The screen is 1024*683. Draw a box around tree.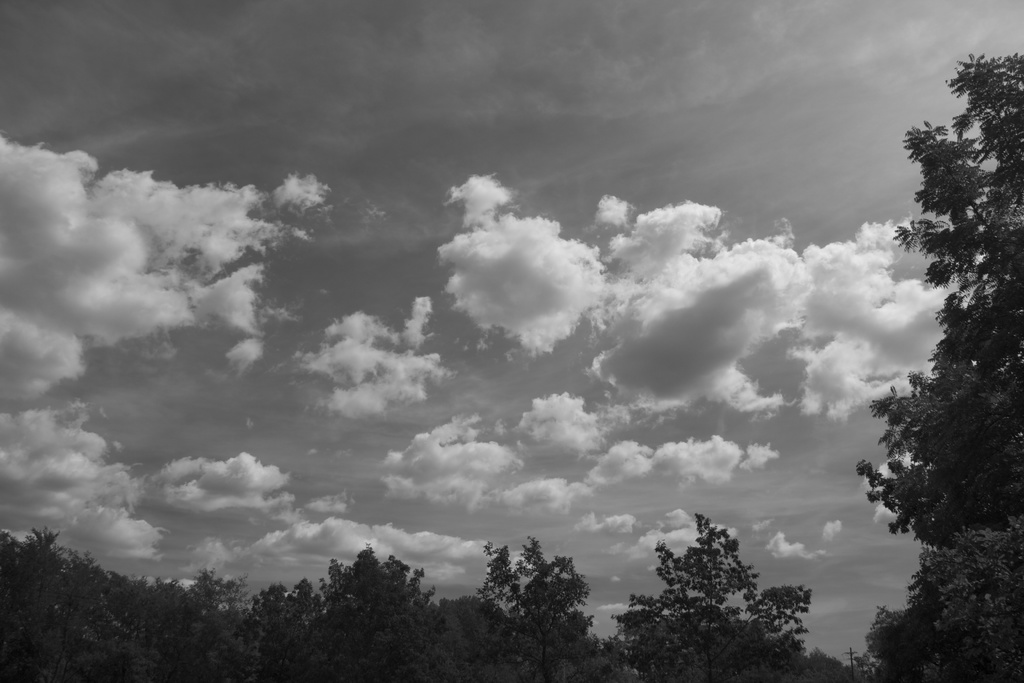
BBox(424, 588, 490, 682).
